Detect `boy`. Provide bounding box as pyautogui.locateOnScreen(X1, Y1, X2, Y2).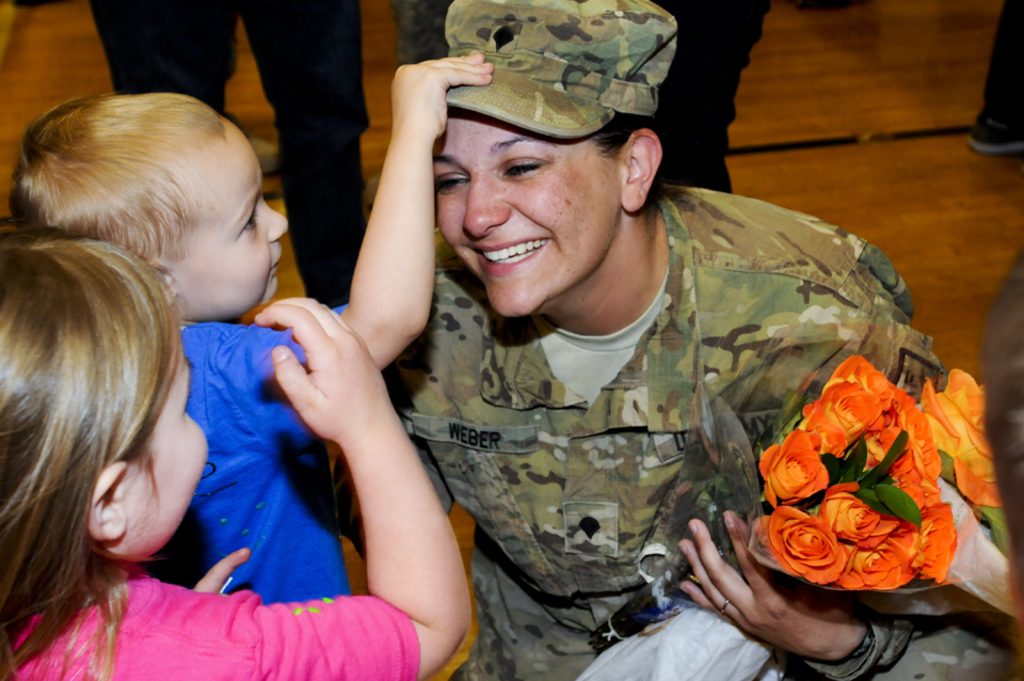
pyautogui.locateOnScreen(94, 48, 567, 680).
